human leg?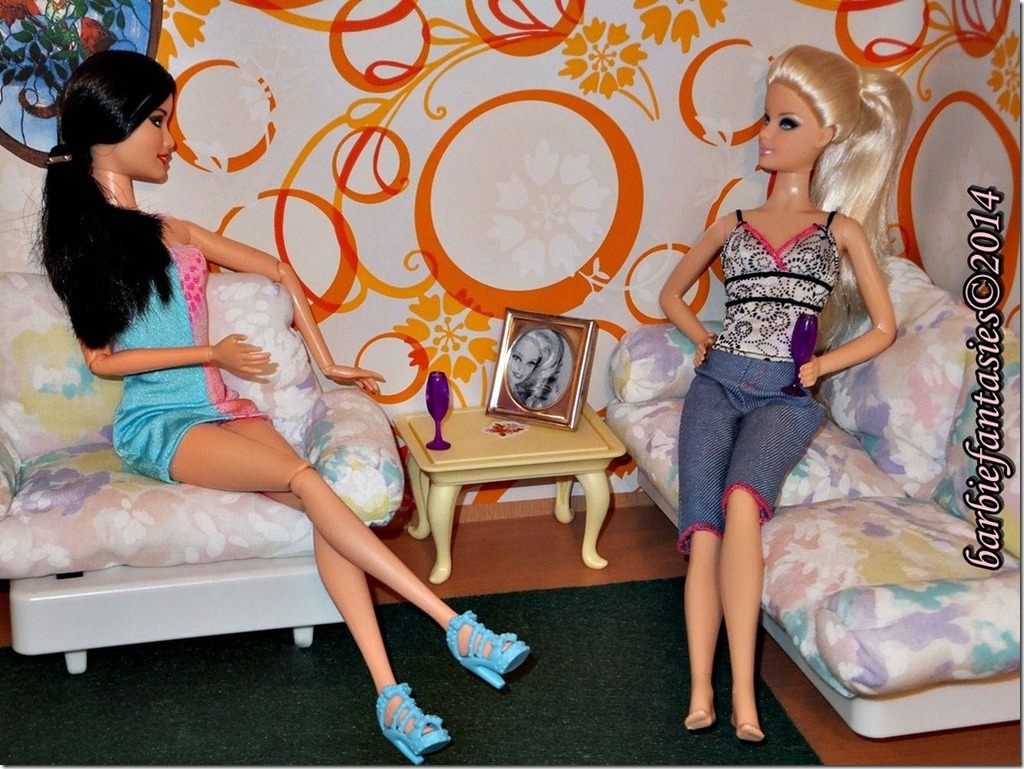
(left=116, top=386, right=528, bottom=691)
